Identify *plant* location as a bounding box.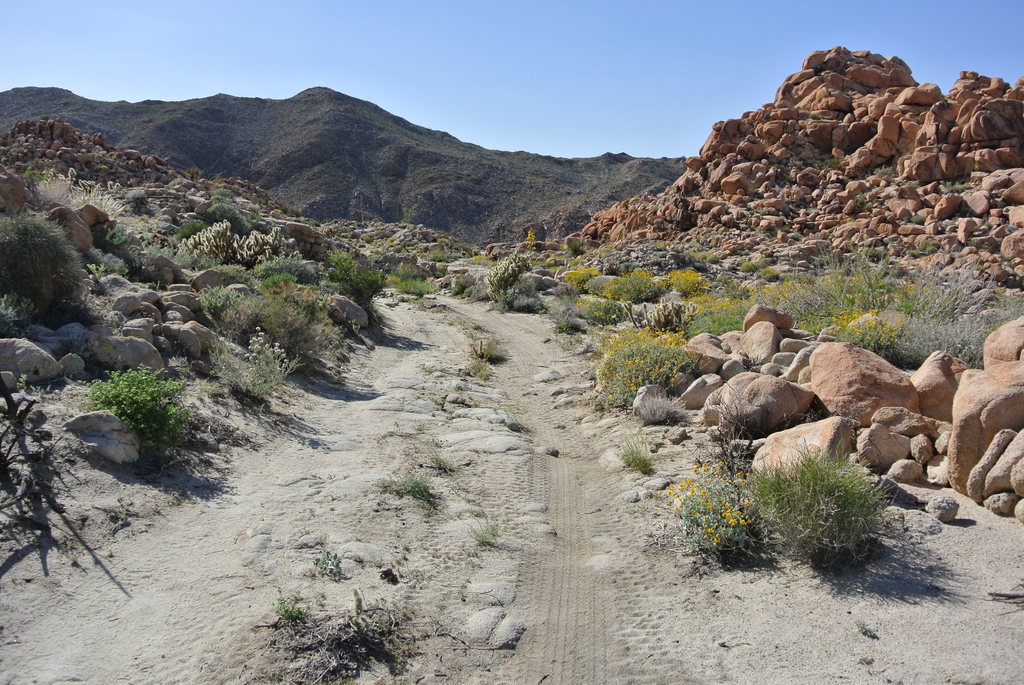
<region>212, 185, 231, 195</region>.
